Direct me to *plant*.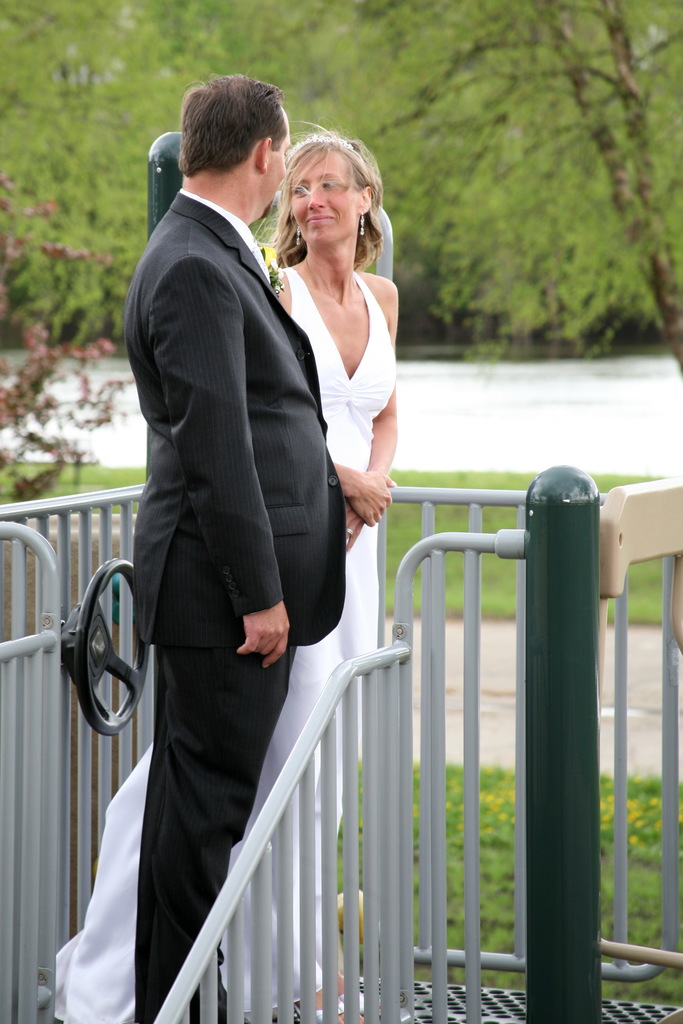
Direction: [0, 171, 141, 520].
